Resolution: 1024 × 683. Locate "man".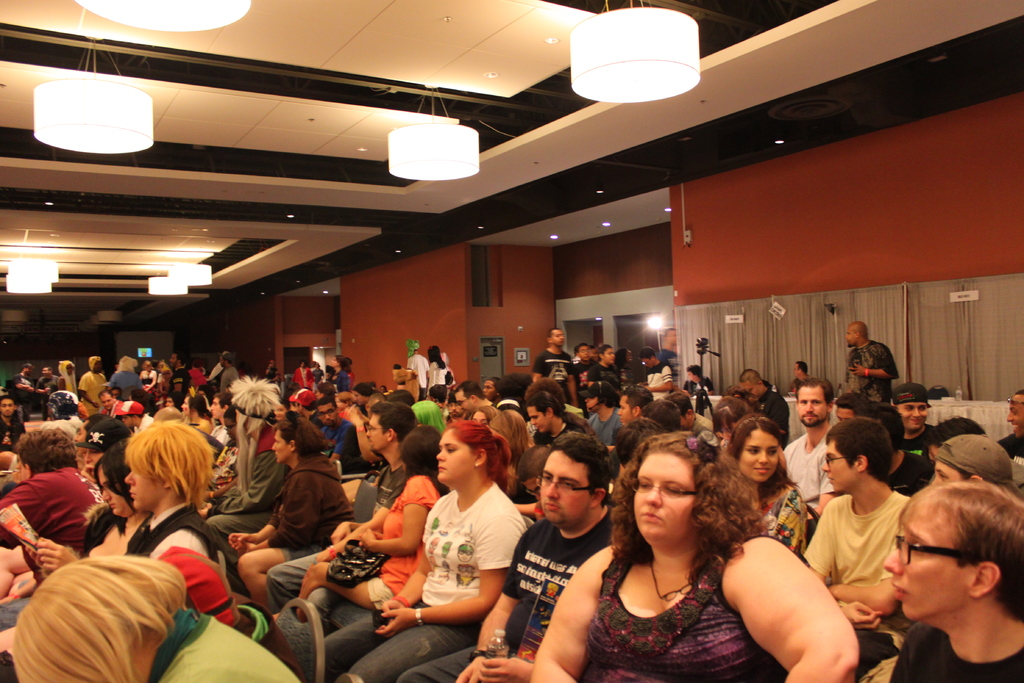
435 393 463 425.
